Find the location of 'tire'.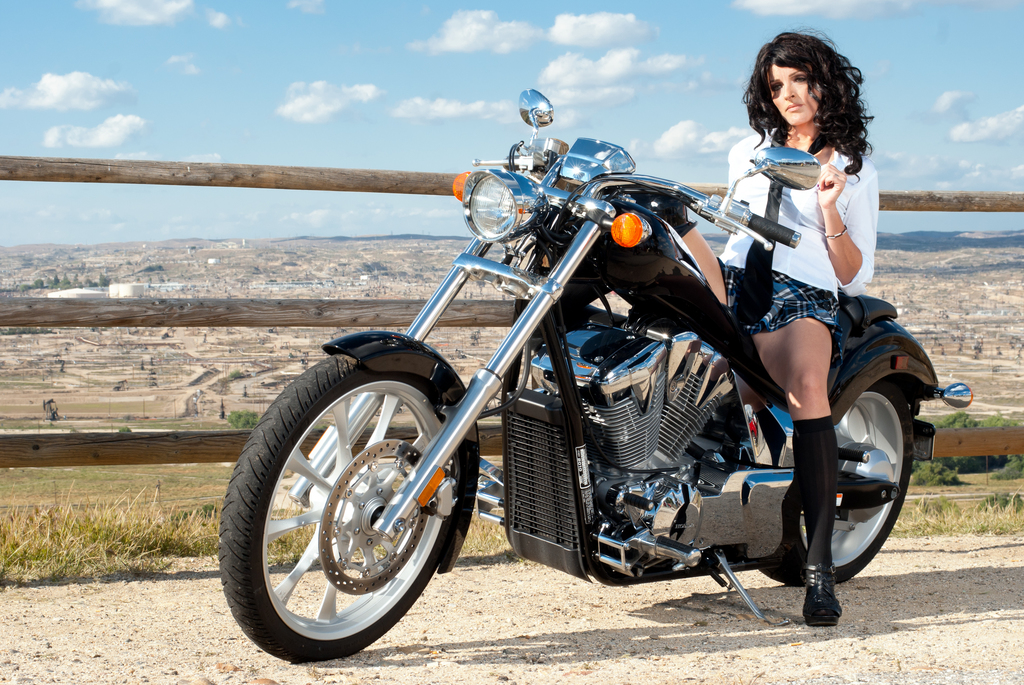
Location: (x1=236, y1=355, x2=483, y2=645).
